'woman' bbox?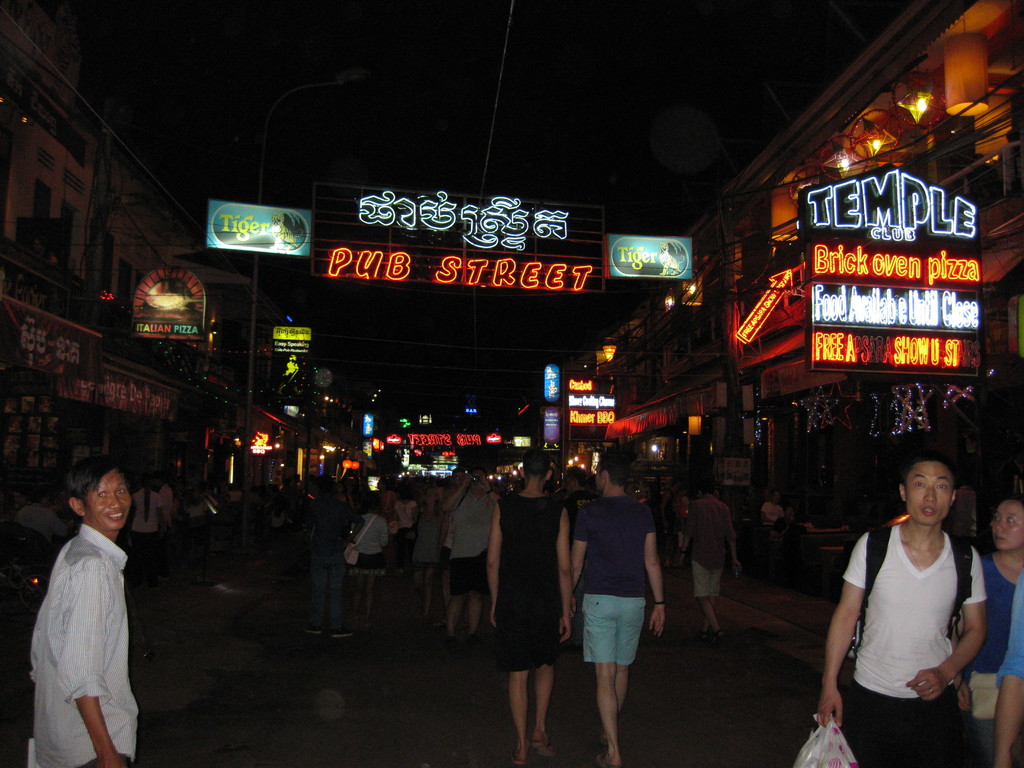
<box>953,499,1023,767</box>
